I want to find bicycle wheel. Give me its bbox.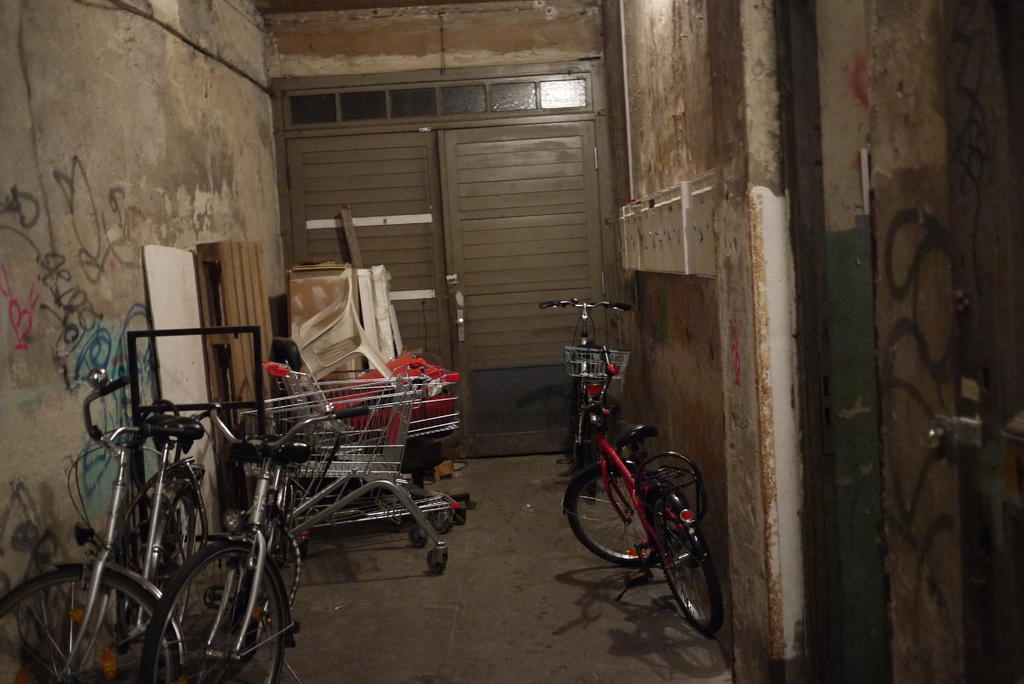
rect(586, 412, 595, 500).
